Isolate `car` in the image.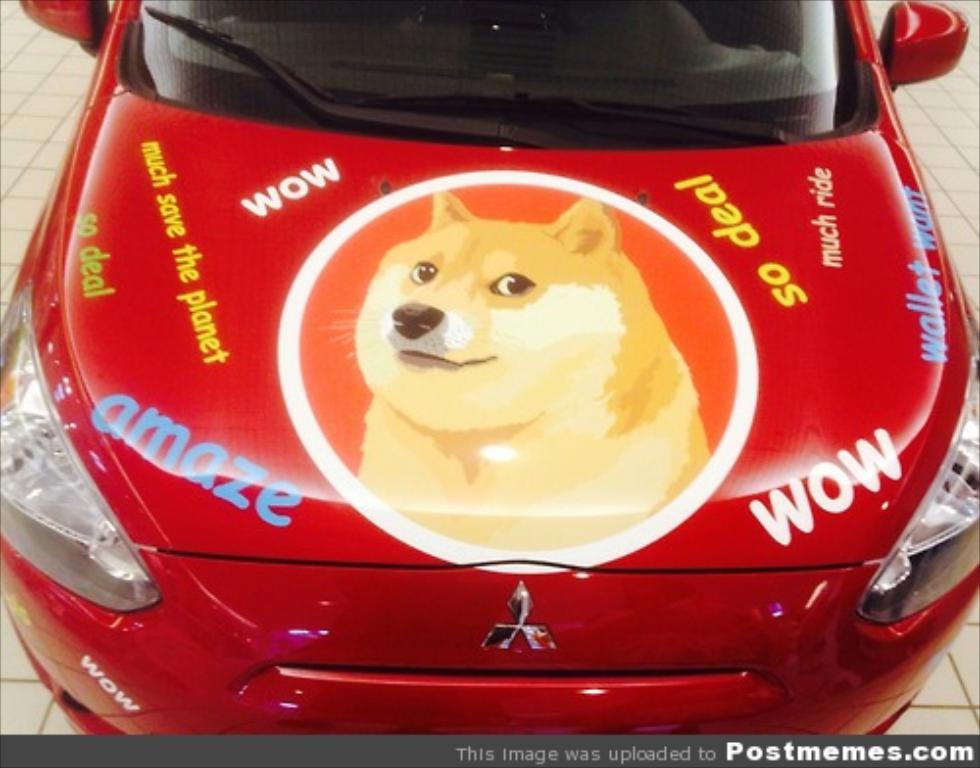
Isolated region: box=[2, 61, 951, 715].
